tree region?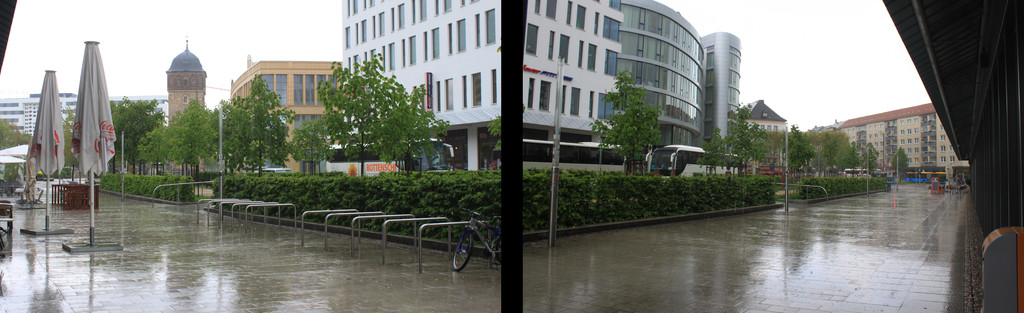
rect(289, 119, 333, 173)
